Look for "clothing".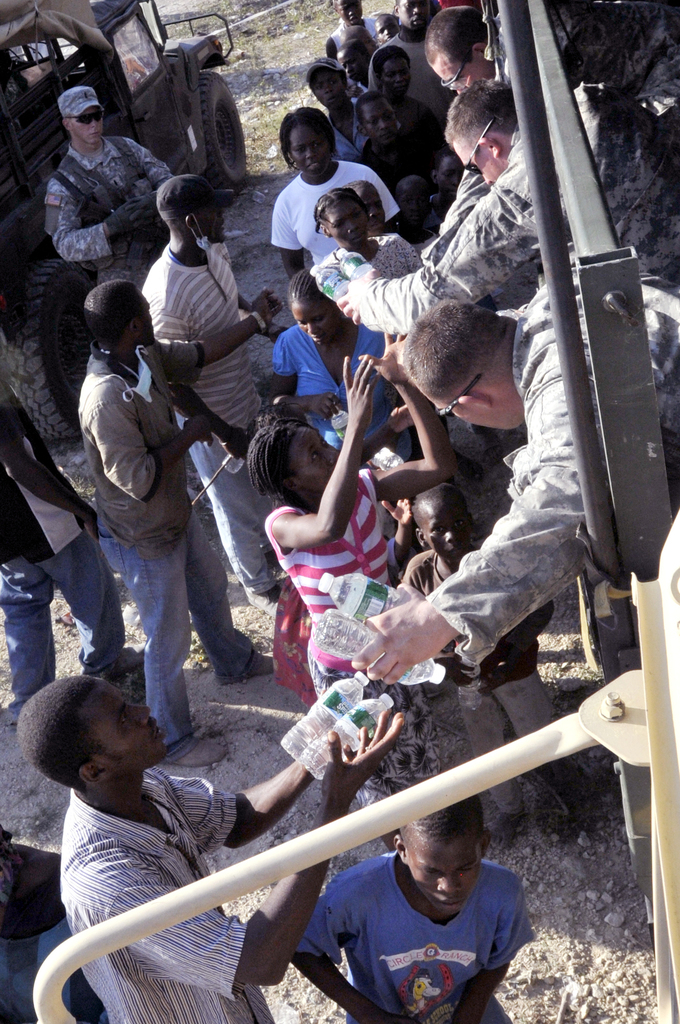
Found: l=271, t=151, r=395, b=258.
